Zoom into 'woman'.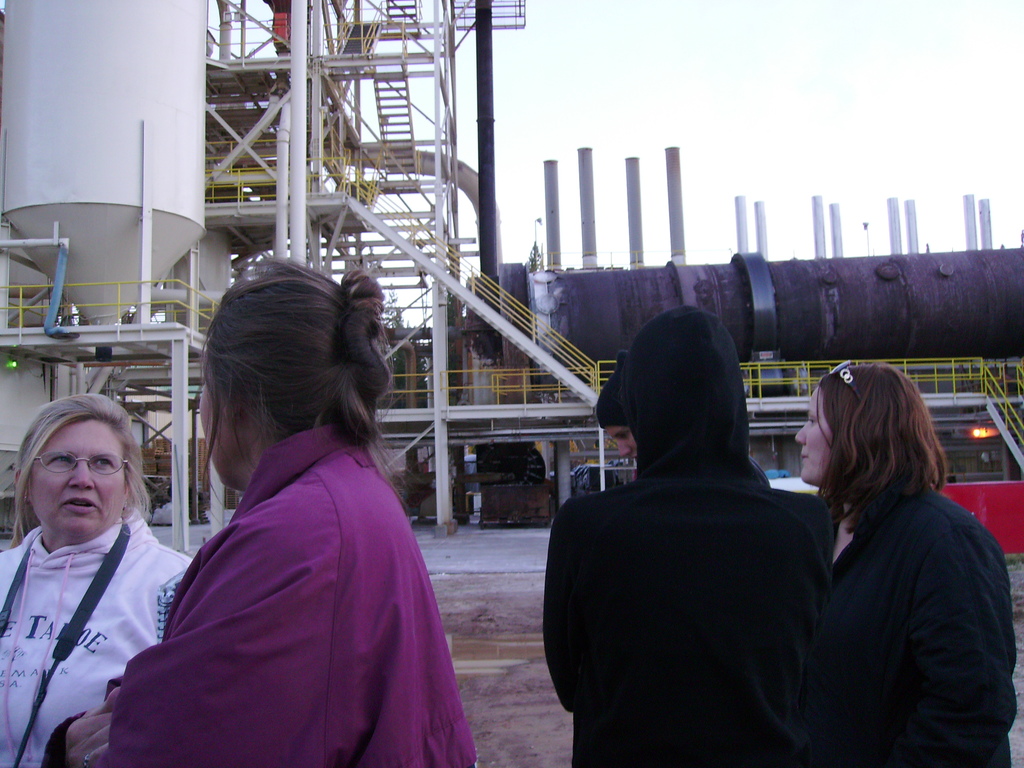
Zoom target: 542:305:836:767.
